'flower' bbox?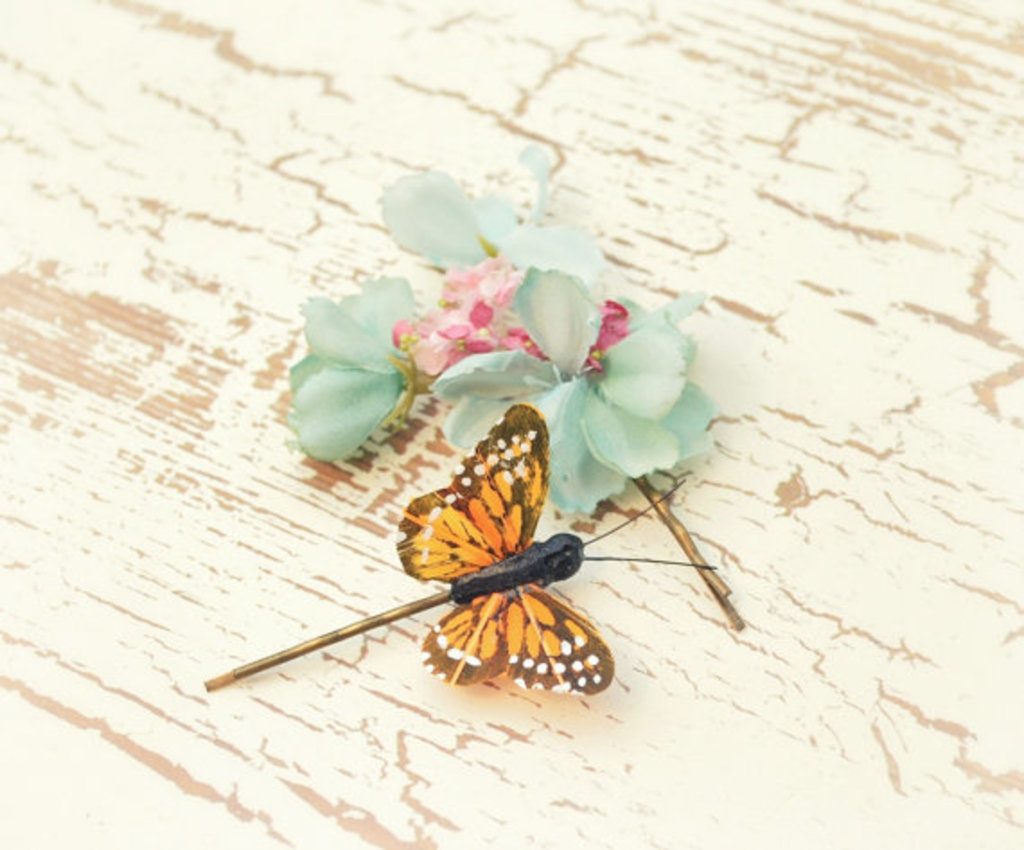
(553,298,711,494)
